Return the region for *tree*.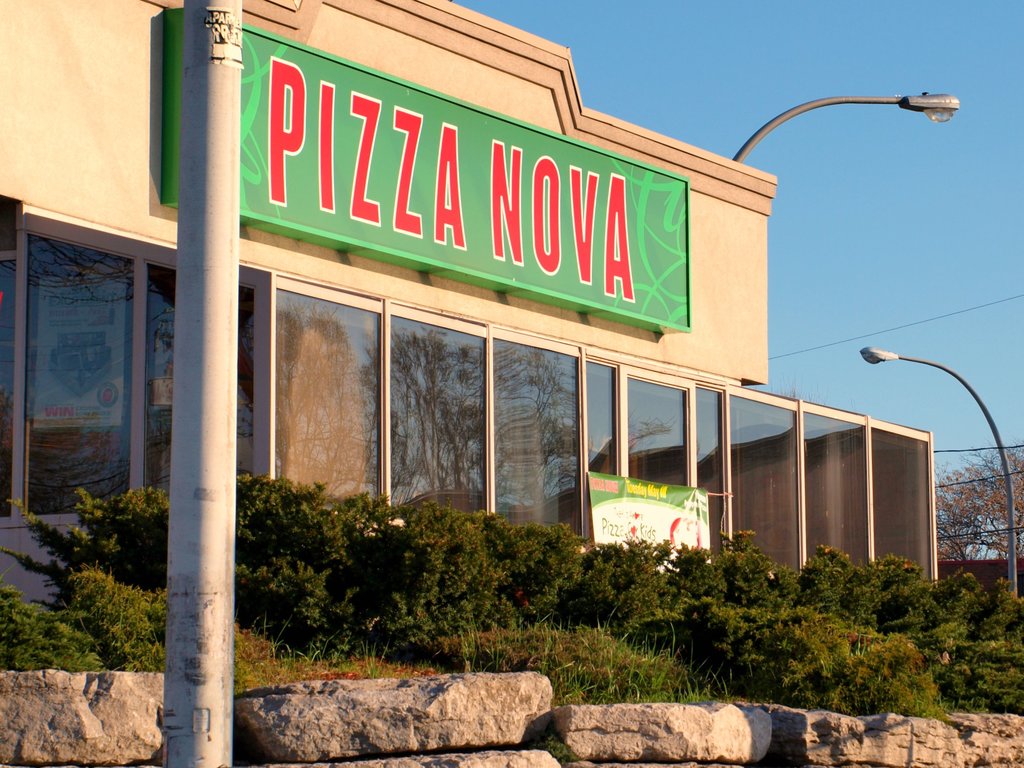
box=[928, 442, 1023, 598].
